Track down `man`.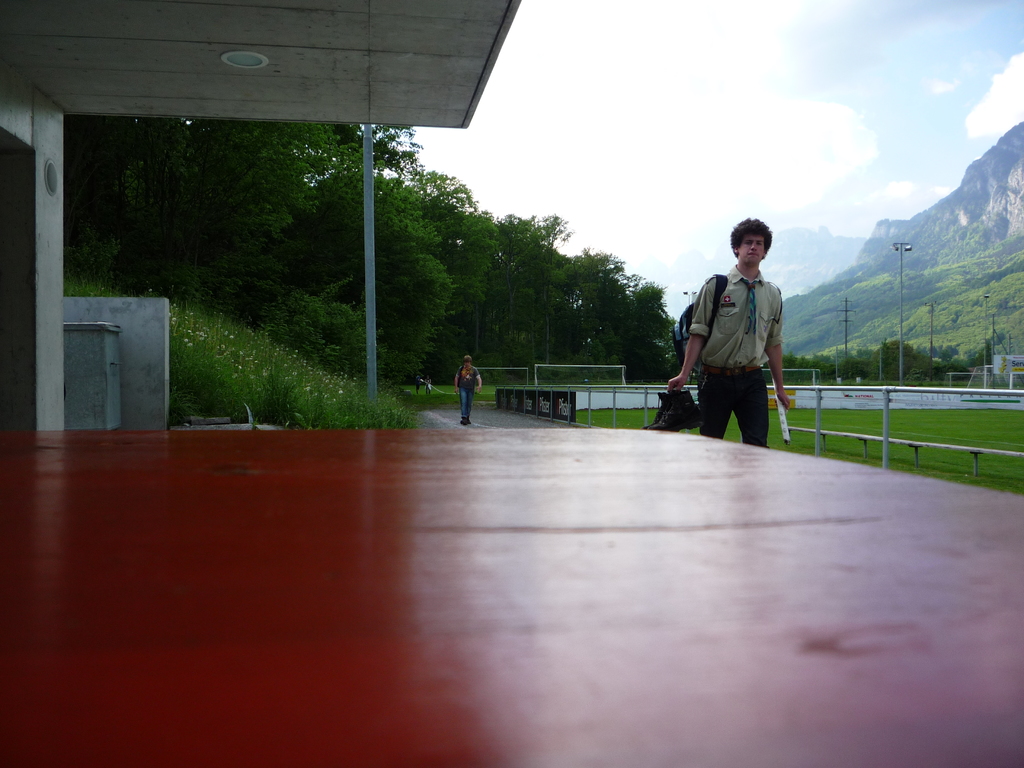
Tracked to x1=454 y1=354 x2=484 y2=425.
